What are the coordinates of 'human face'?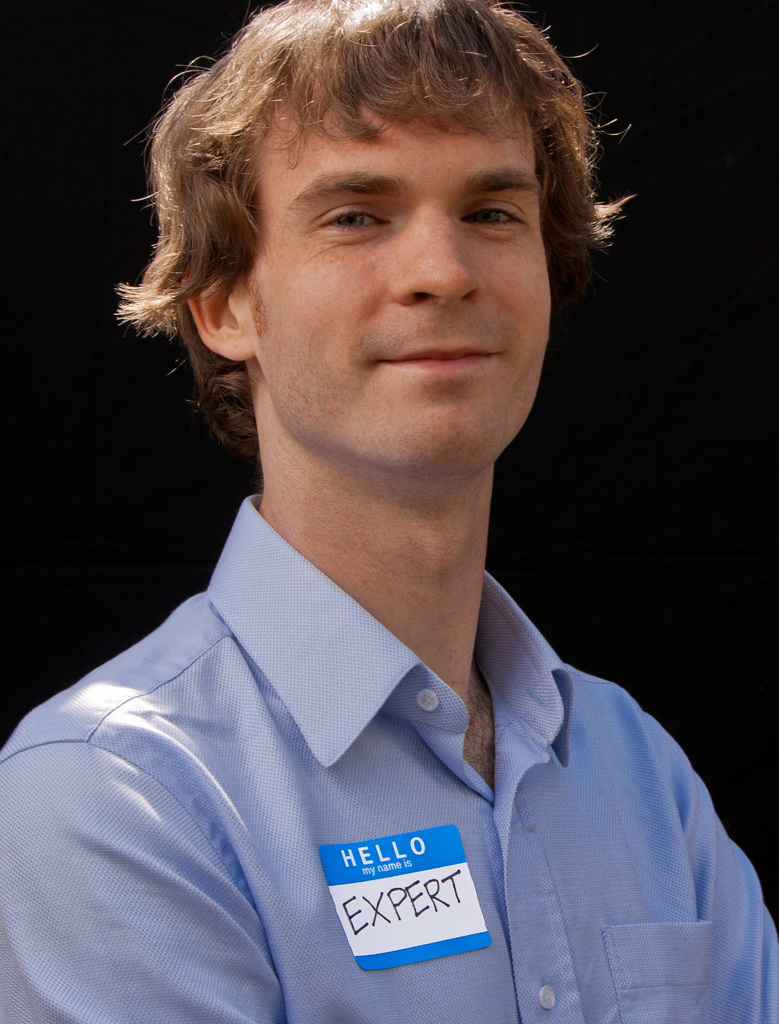
[258,73,554,468].
